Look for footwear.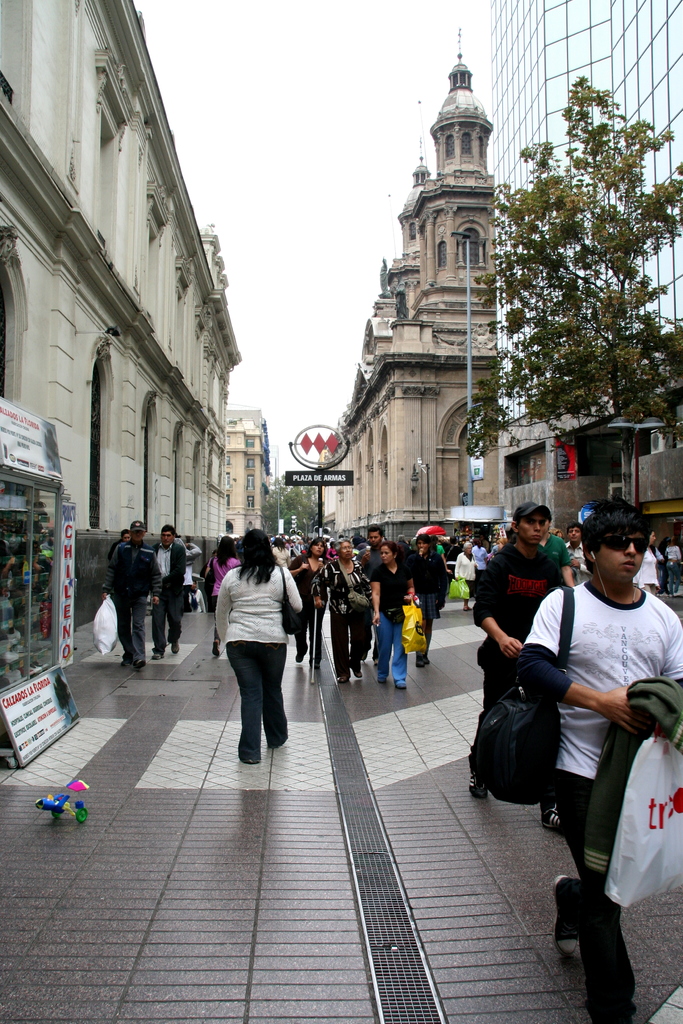
Found: [167, 638, 181, 648].
